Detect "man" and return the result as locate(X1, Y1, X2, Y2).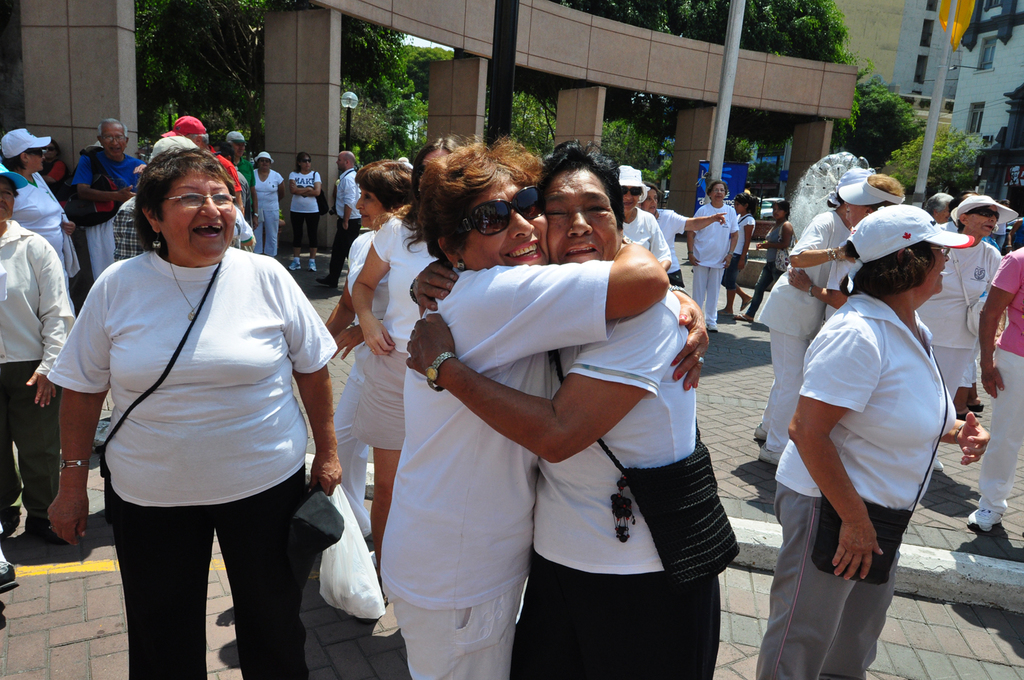
locate(967, 244, 1023, 533).
